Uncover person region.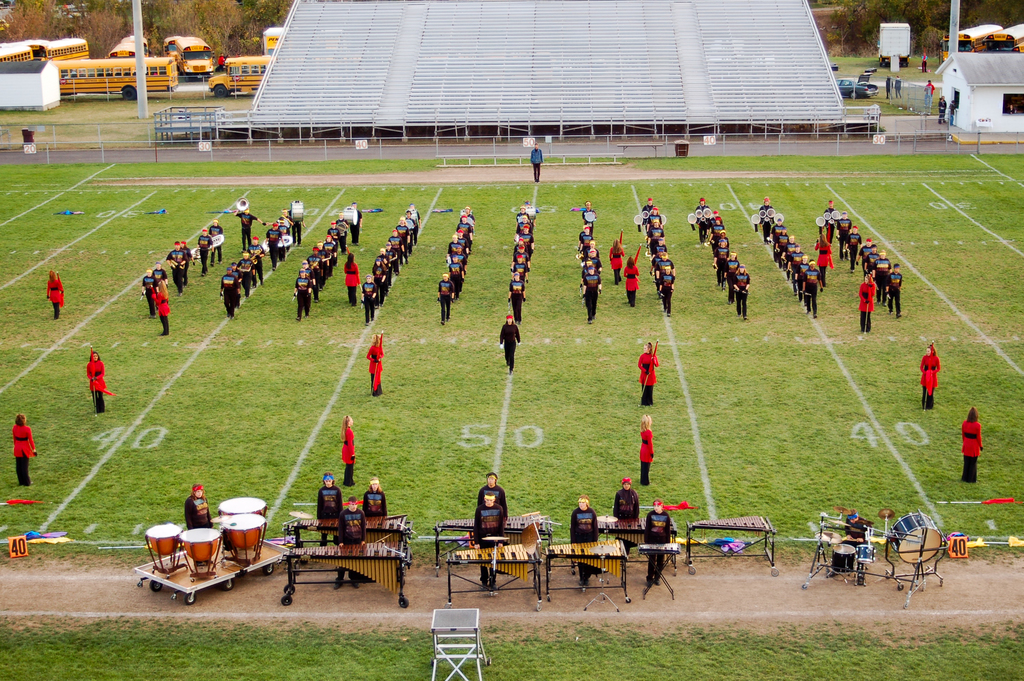
Uncovered: 45,271,65,318.
